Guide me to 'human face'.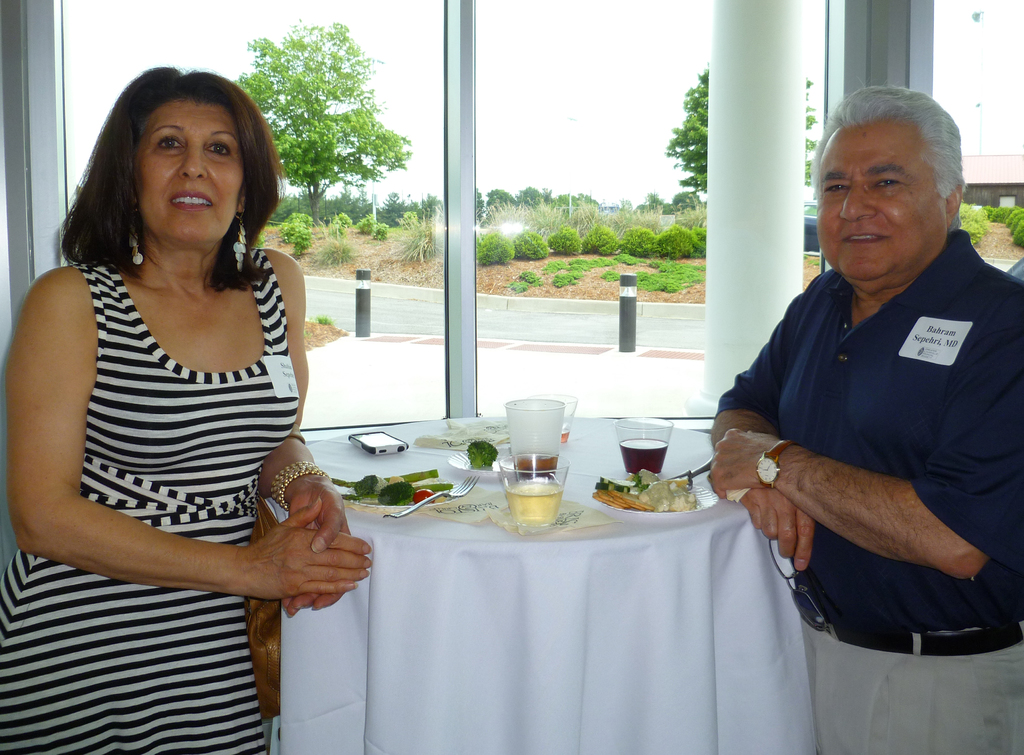
Guidance: bbox(138, 100, 244, 245).
